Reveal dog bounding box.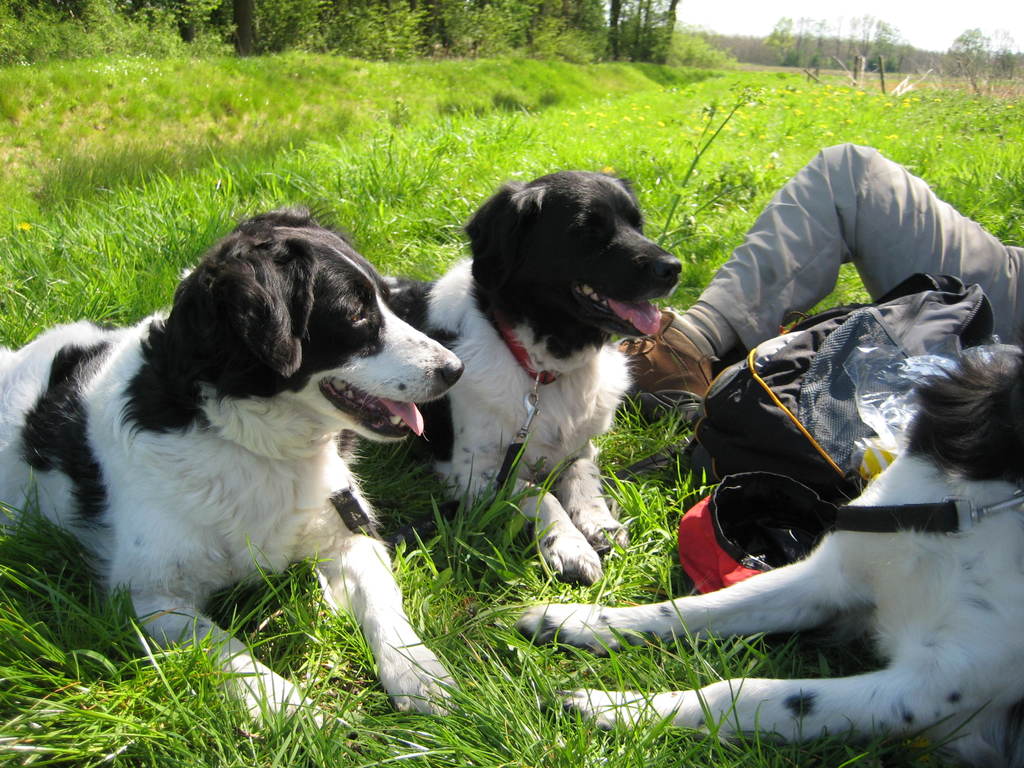
Revealed: {"left": 333, "top": 163, "right": 678, "bottom": 584}.
